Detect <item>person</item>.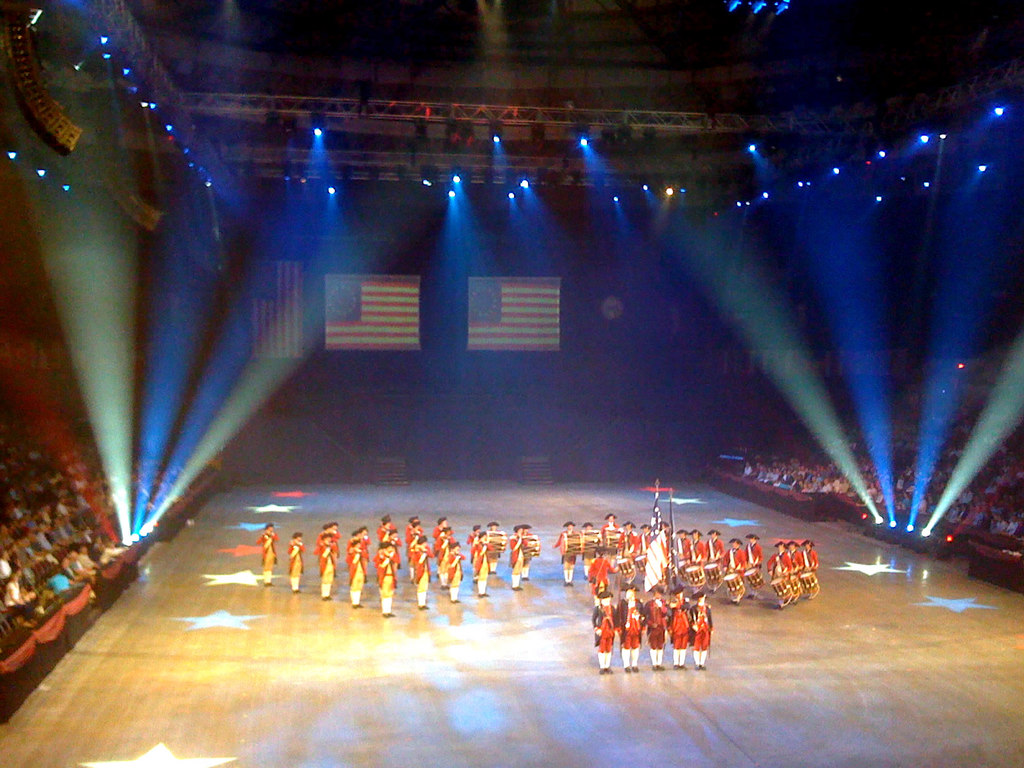
Detected at locate(637, 520, 659, 588).
